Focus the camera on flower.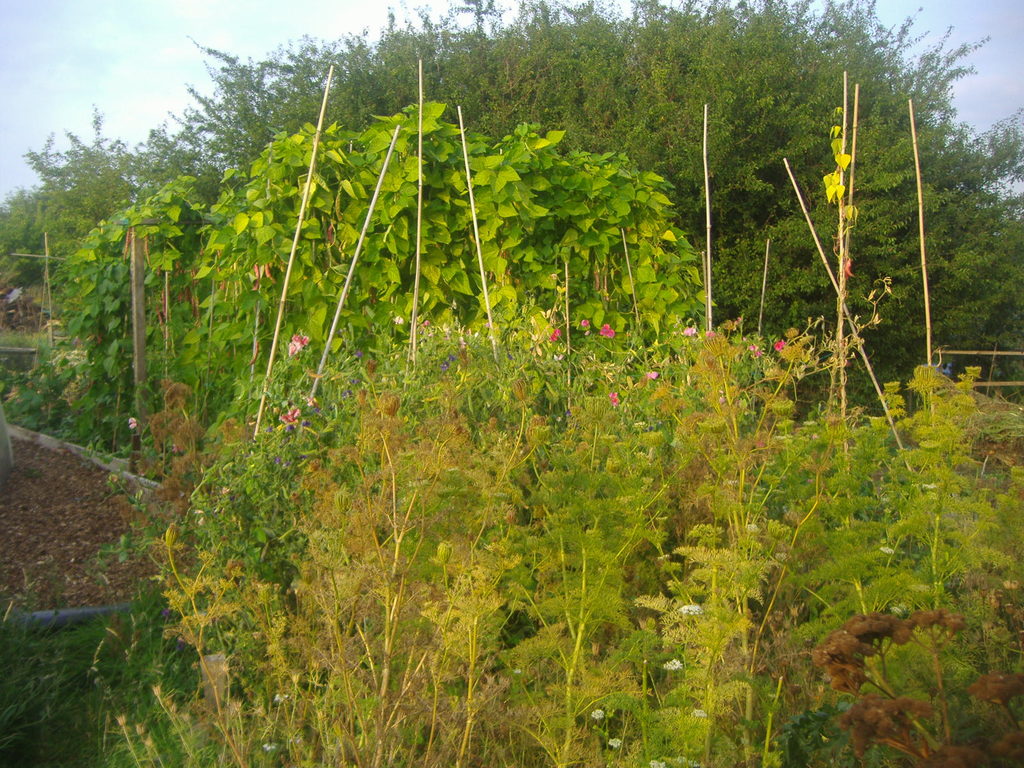
Focus region: select_region(609, 390, 619, 405).
